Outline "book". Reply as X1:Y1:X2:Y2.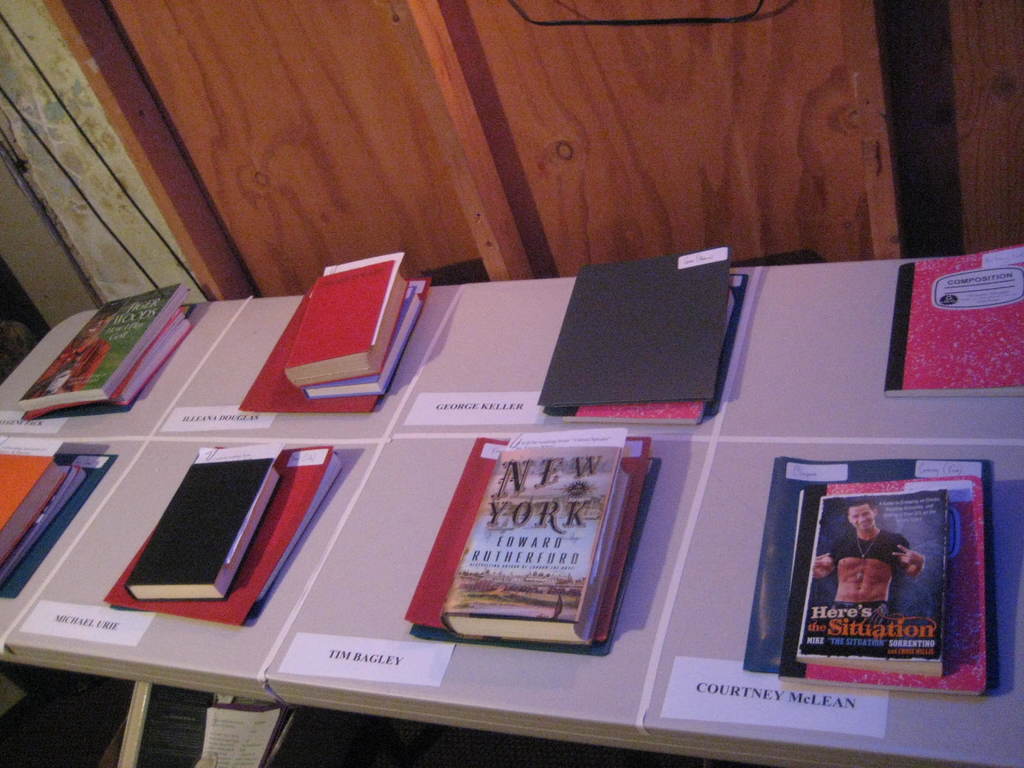
307:289:424:399.
